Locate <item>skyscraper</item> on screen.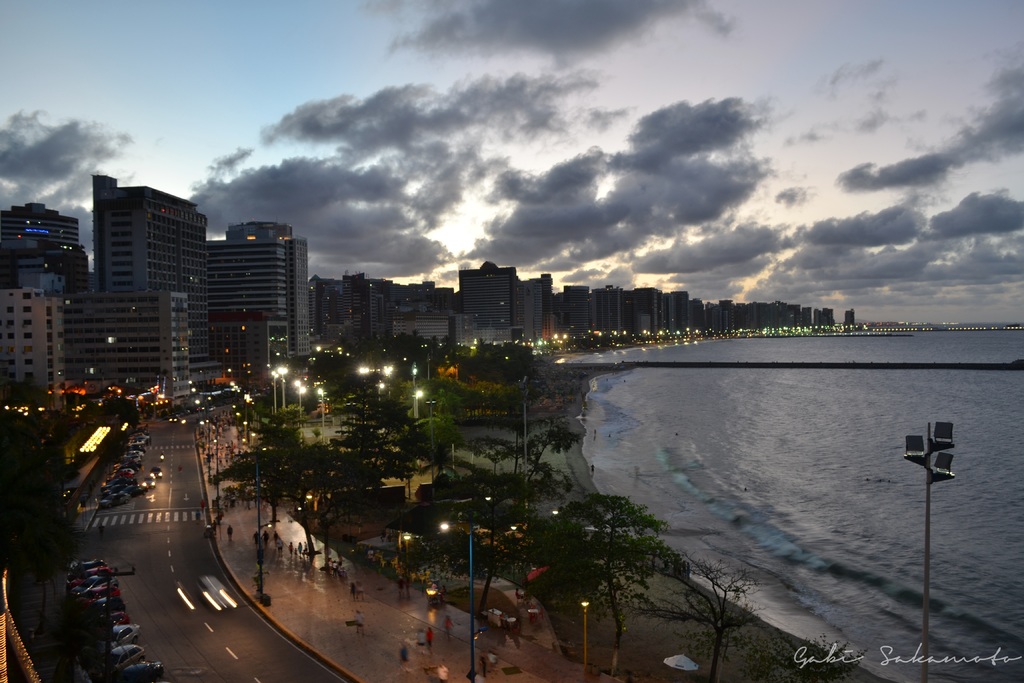
On screen at {"left": 668, "top": 288, "right": 705, "bottom": 342}.
